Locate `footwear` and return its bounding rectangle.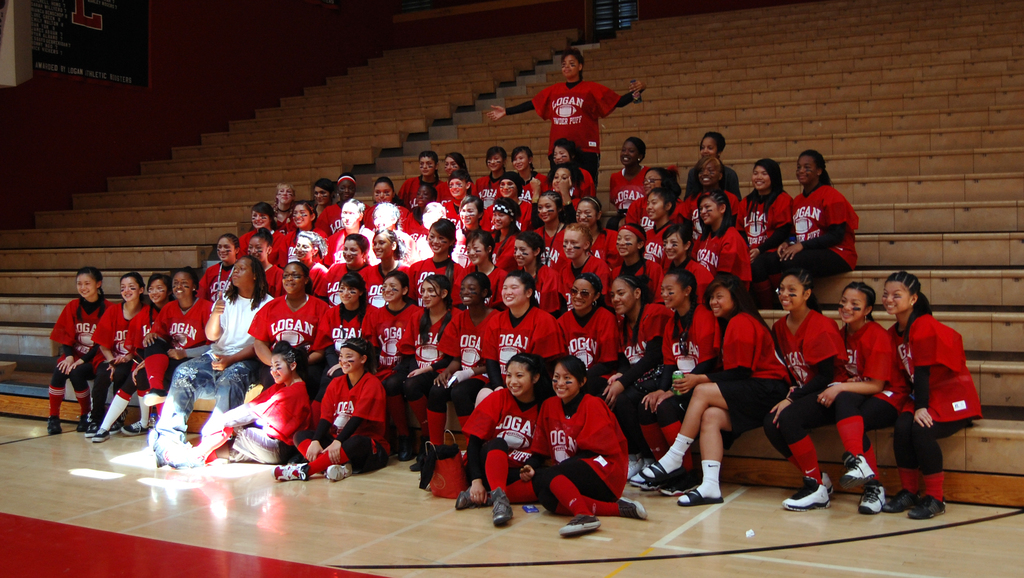
x1=455 y1=483 x2=489 y2=511.
